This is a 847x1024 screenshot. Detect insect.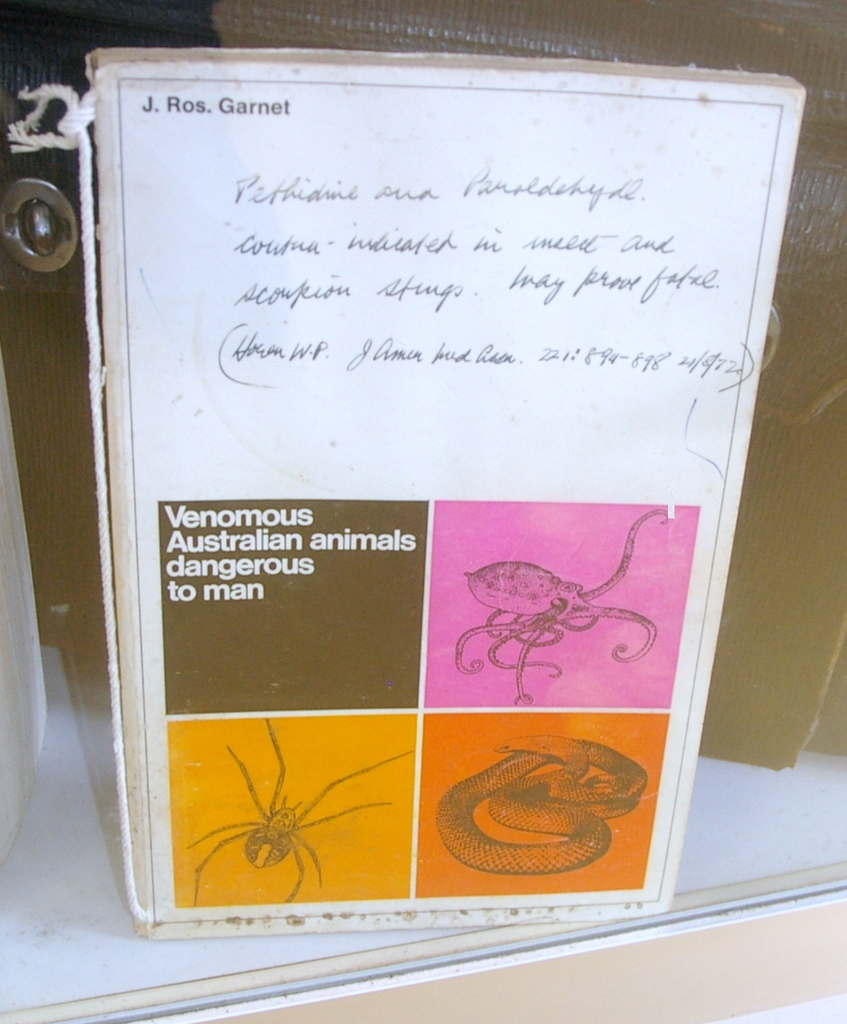
BBox(184, 720, 416, 908).
